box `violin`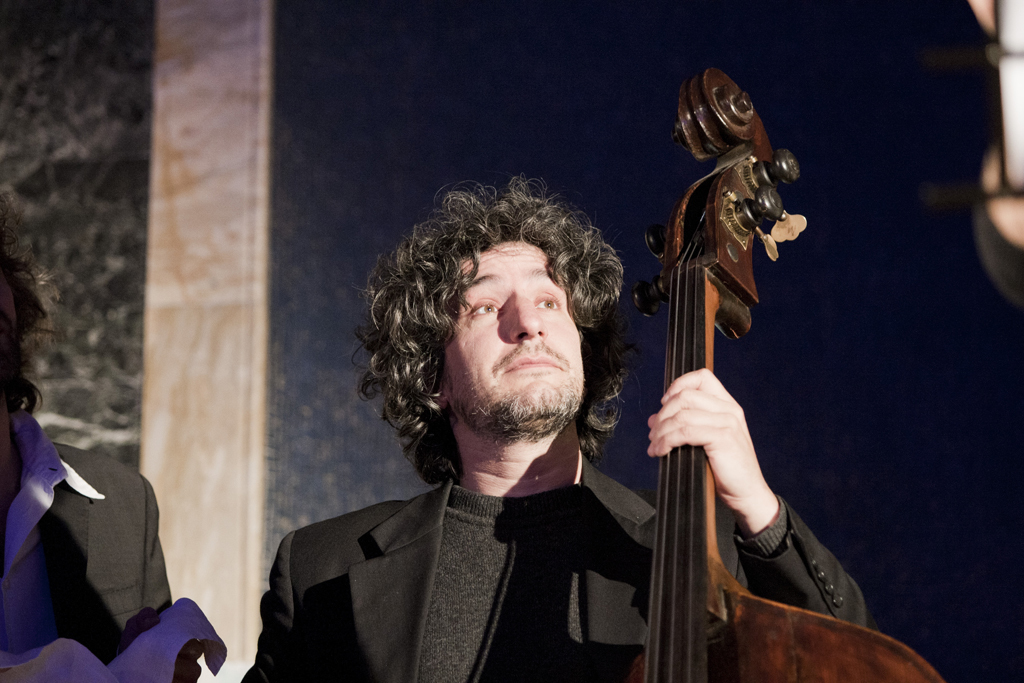
rect(597, 62, 947, 682)
